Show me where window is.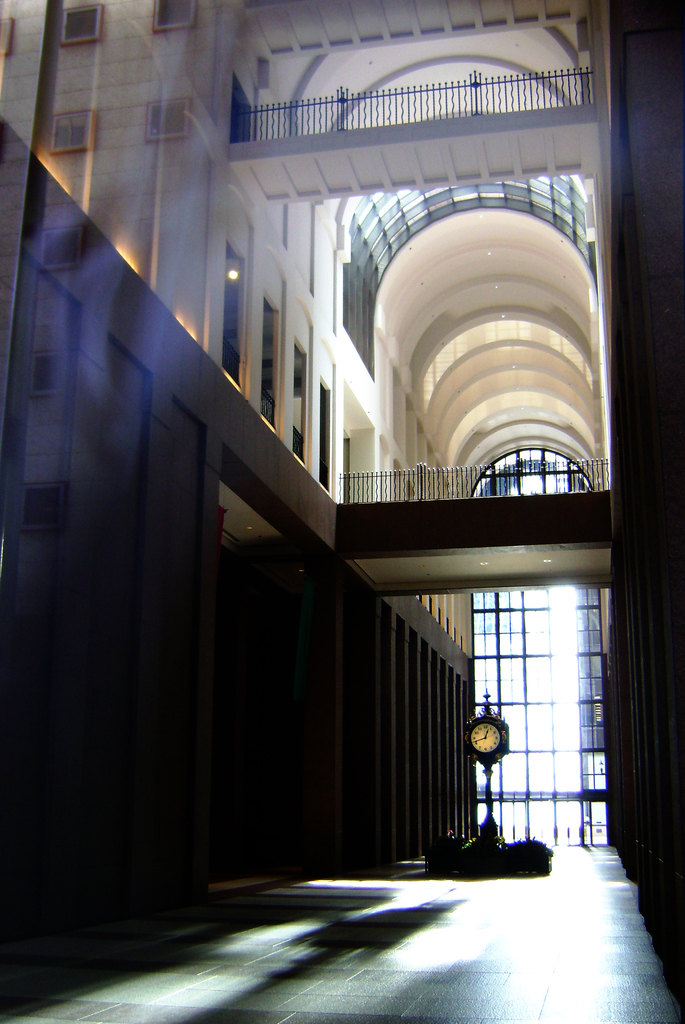
window is at box=[317, 382, 328, 490].
